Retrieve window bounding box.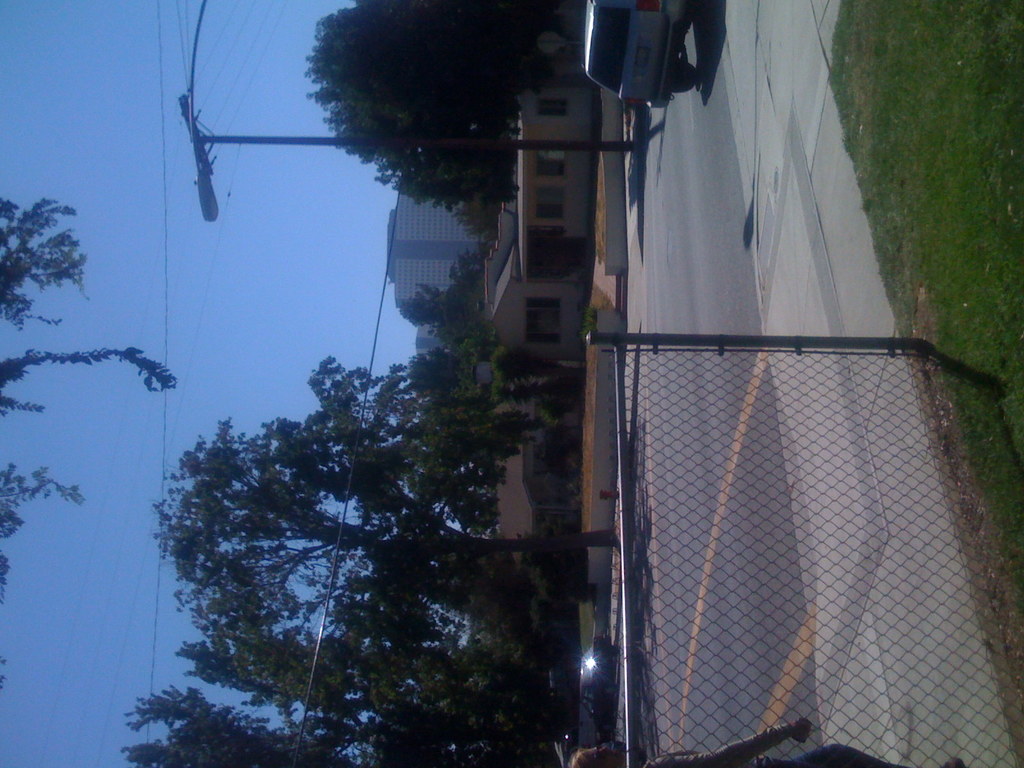
Bounding box: {"x1": 535, "y1": 188, "x2": 562, "y2": 216}.
